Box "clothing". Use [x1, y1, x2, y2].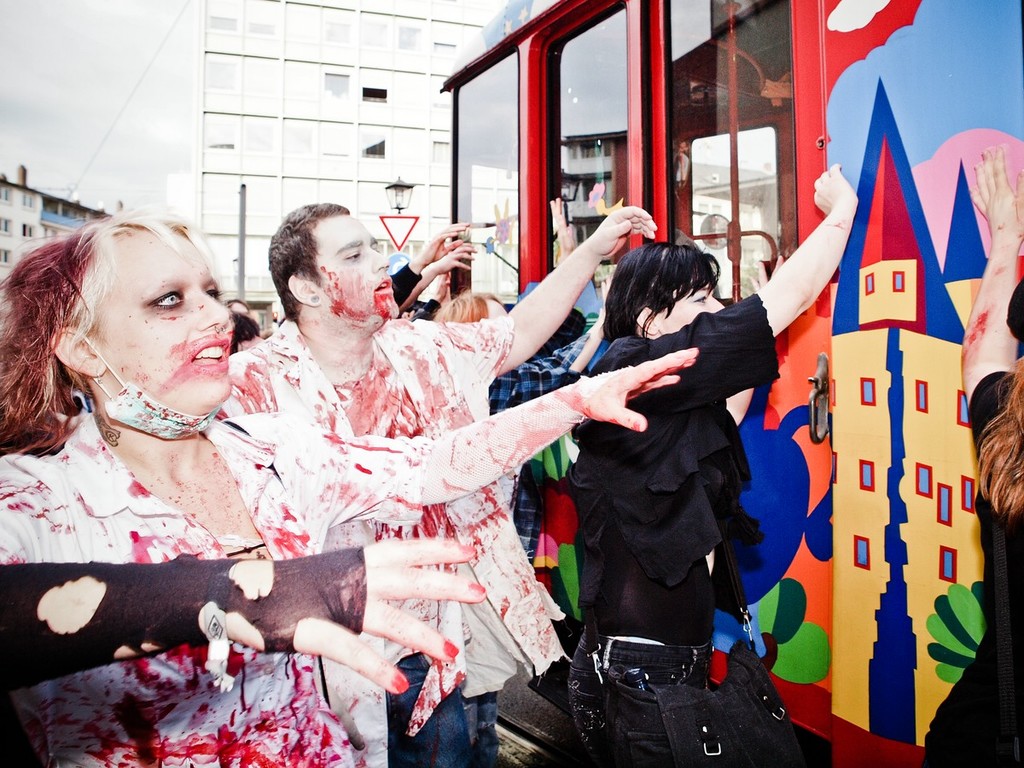
[0, 396, 441, 766].
